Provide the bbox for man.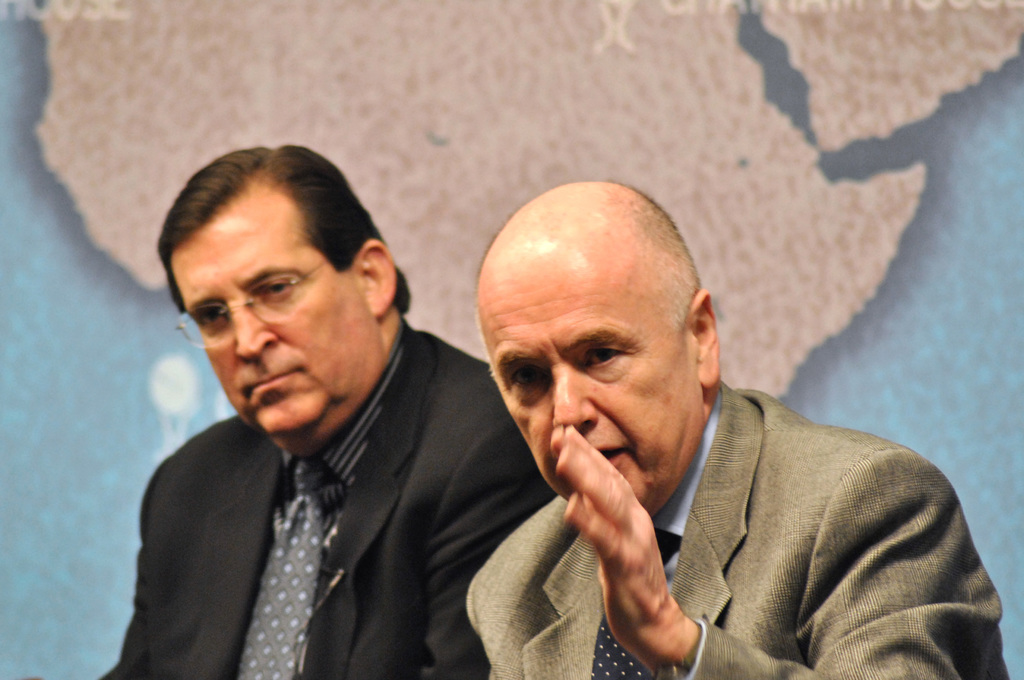
pyautogui.locateOnScreen(467, 177, 1009, 679).
